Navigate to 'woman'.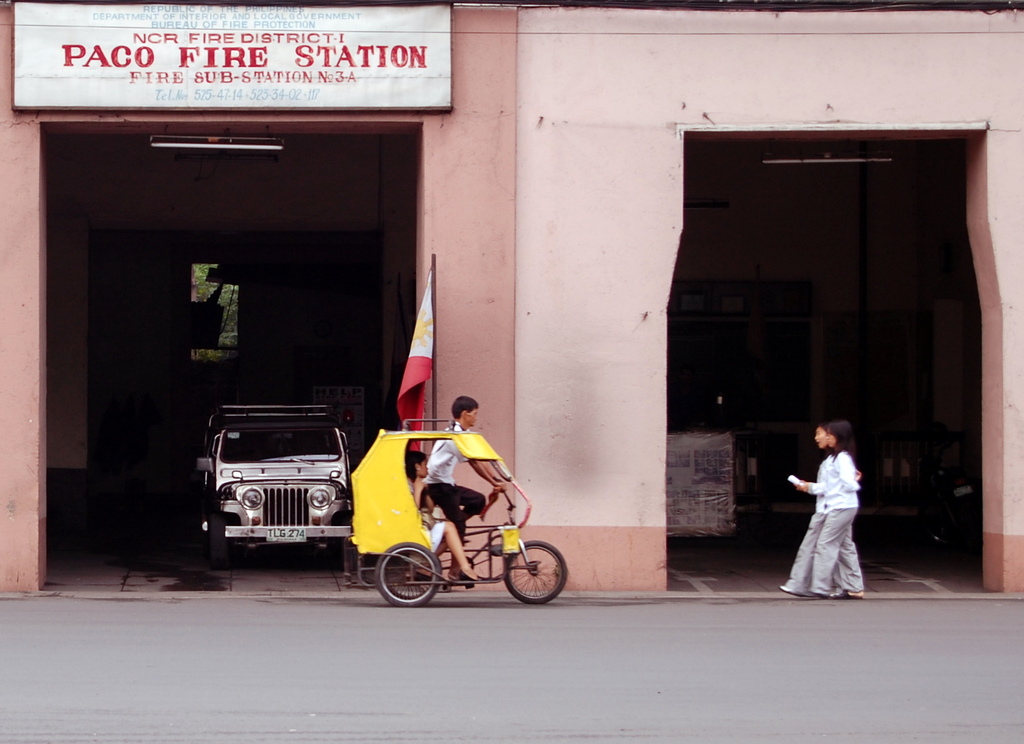
Navigation target: box=[780, 422, 839, 603].
